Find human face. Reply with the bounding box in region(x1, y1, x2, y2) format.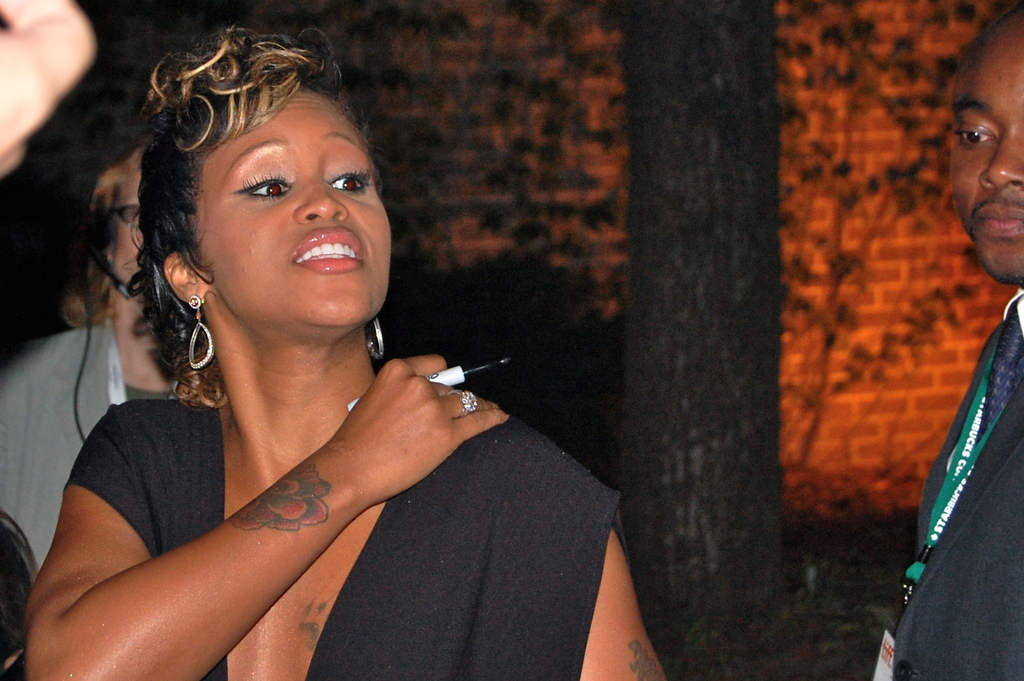
region(192, 87, 391, 331).
